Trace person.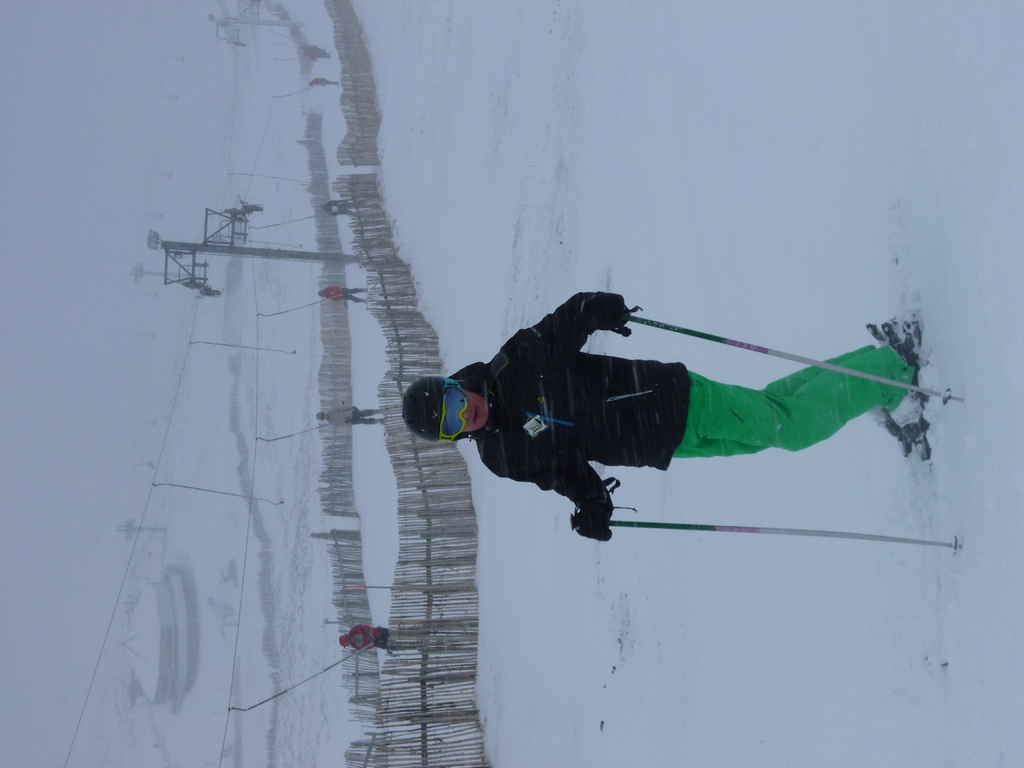
Traced to region(297, 49, 329, 56).
